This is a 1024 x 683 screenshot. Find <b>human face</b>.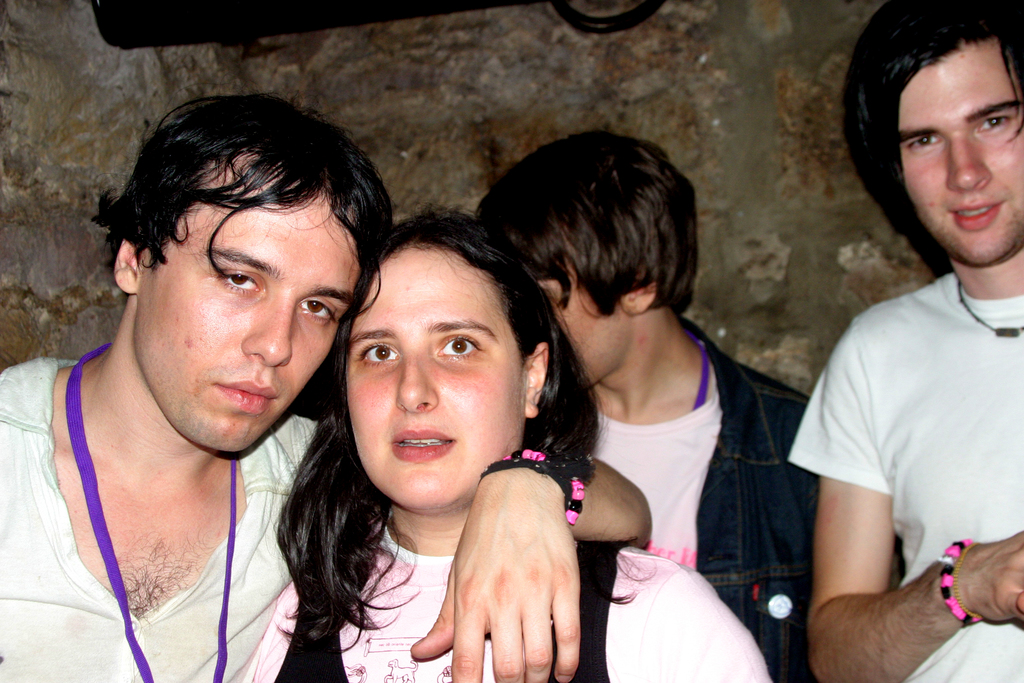
Bounding box: {"left": 545, "top": 268, "right": 636, "bottom": 389}.
